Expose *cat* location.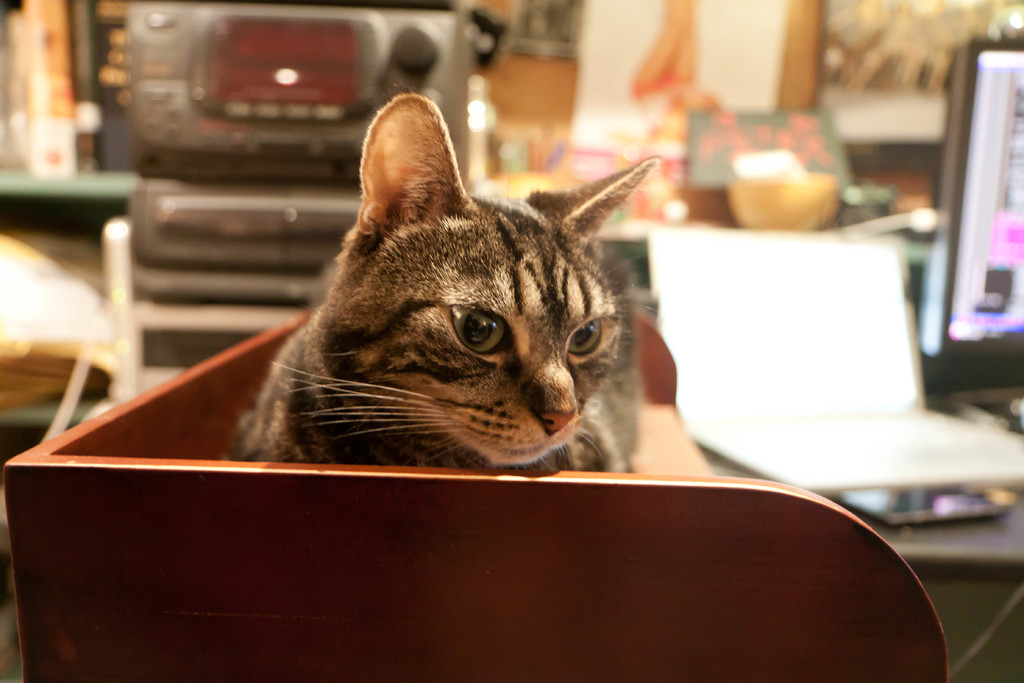
Exposed at bbox=(222, 90, 663, 473).
